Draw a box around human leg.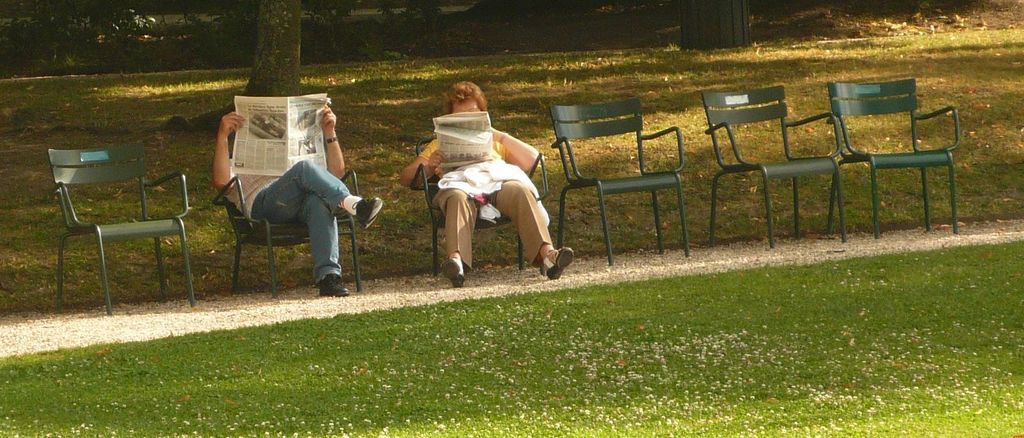
<box>252,161,386,228</box>.
